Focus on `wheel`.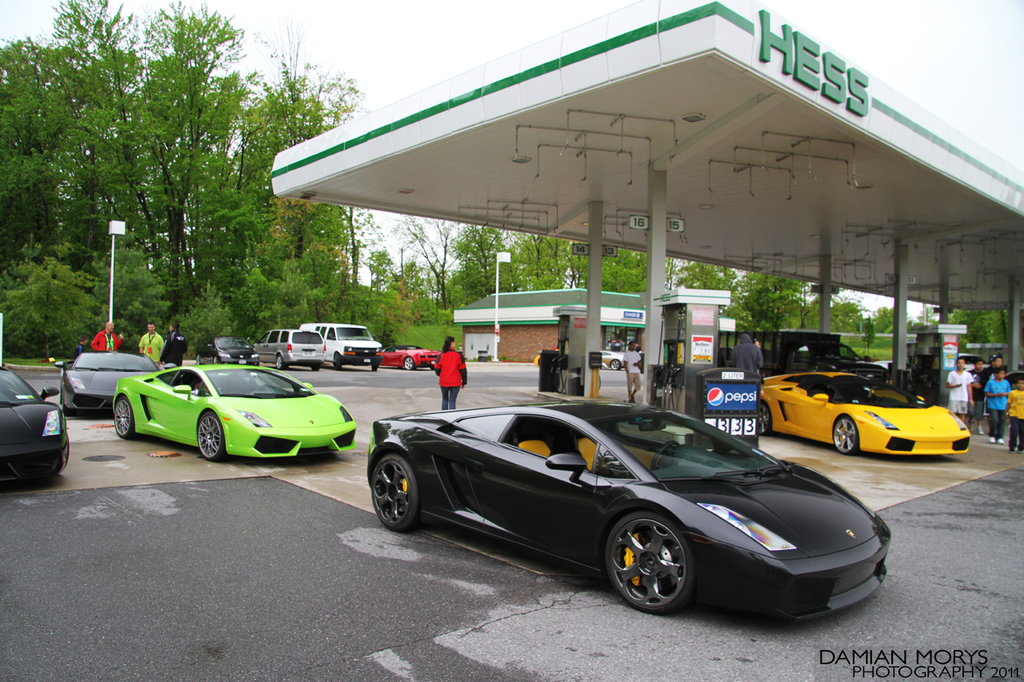
Focused at rect(373, 456, 420, 531).
